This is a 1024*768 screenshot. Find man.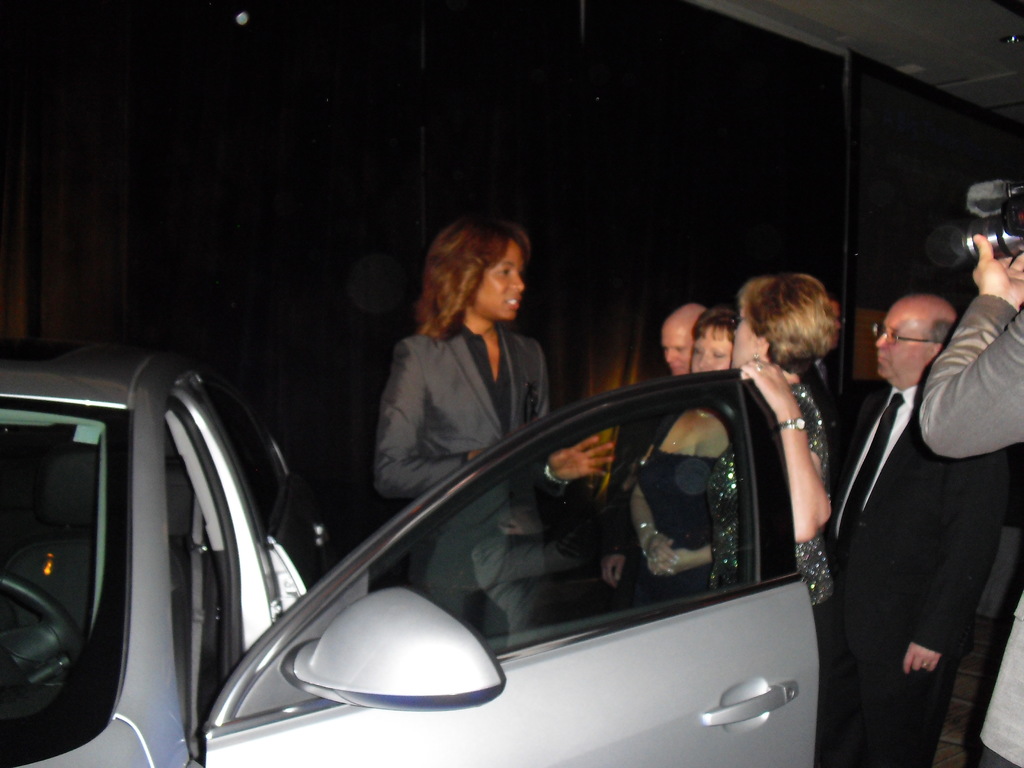
Bounding box: 593/294/717/609.
